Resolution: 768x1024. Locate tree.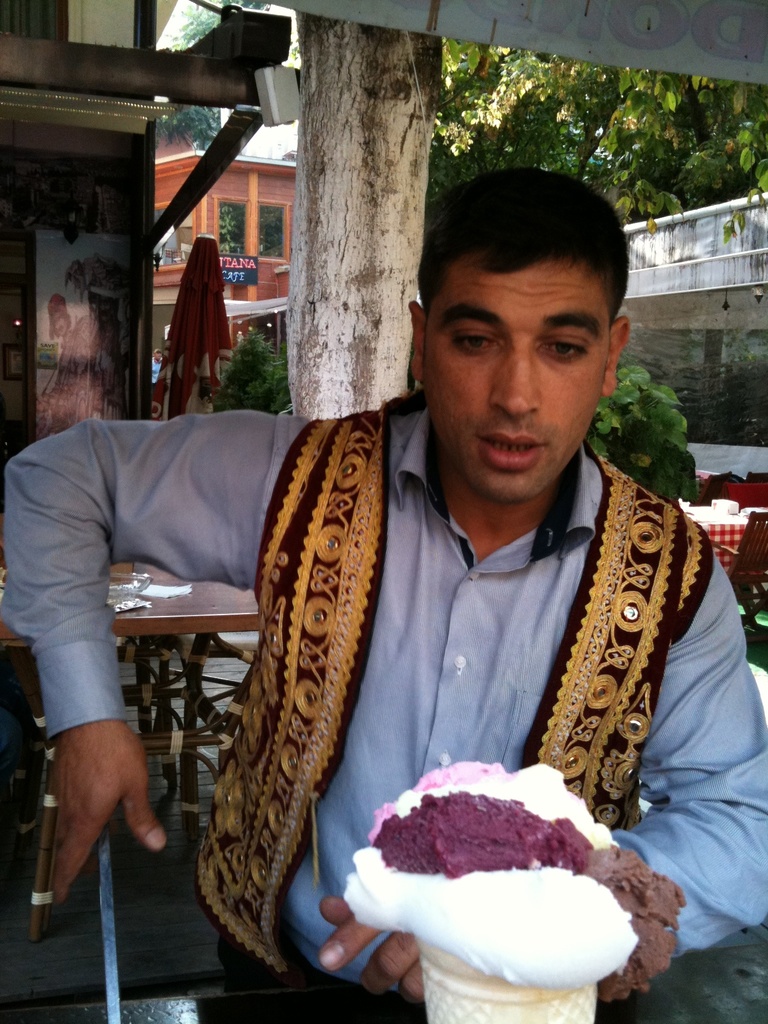
{"x1": 433, "y1": 40, "x2": 767, "y2": 227}.
